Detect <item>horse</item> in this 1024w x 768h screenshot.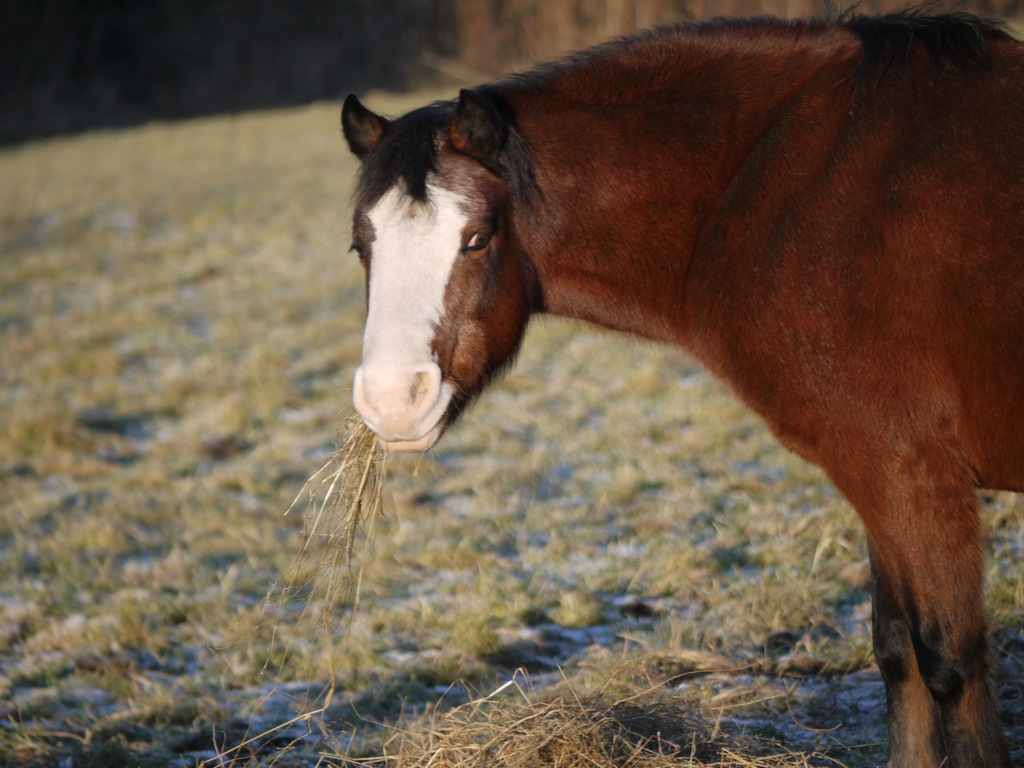
Detection: 339:0:1023:767.
